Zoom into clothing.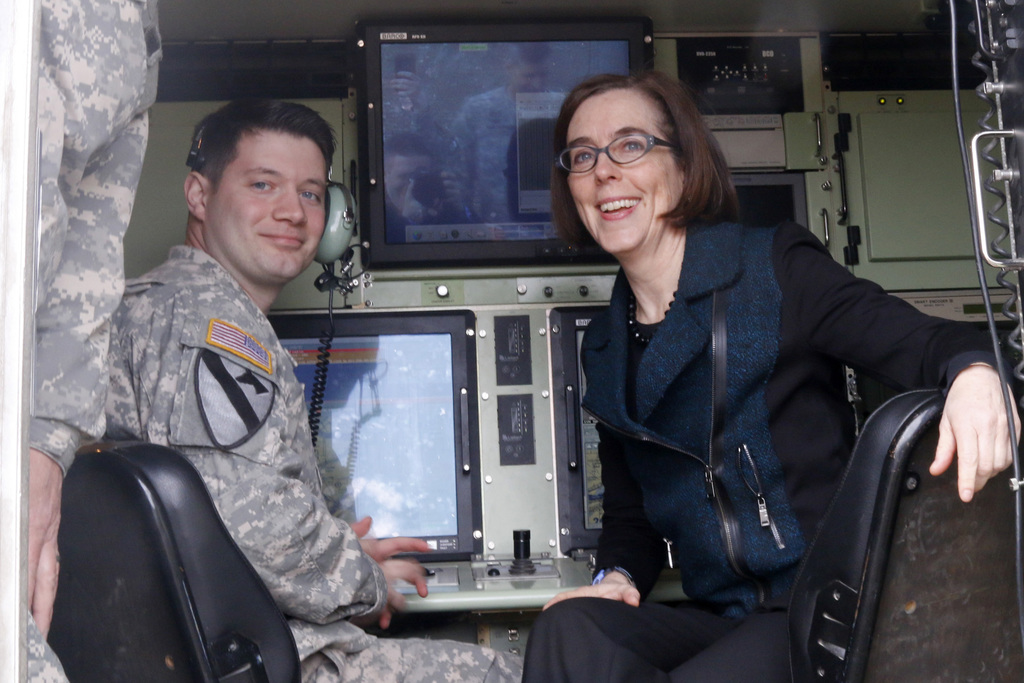
Zoom target: detection(29, 0, 163, 682).
